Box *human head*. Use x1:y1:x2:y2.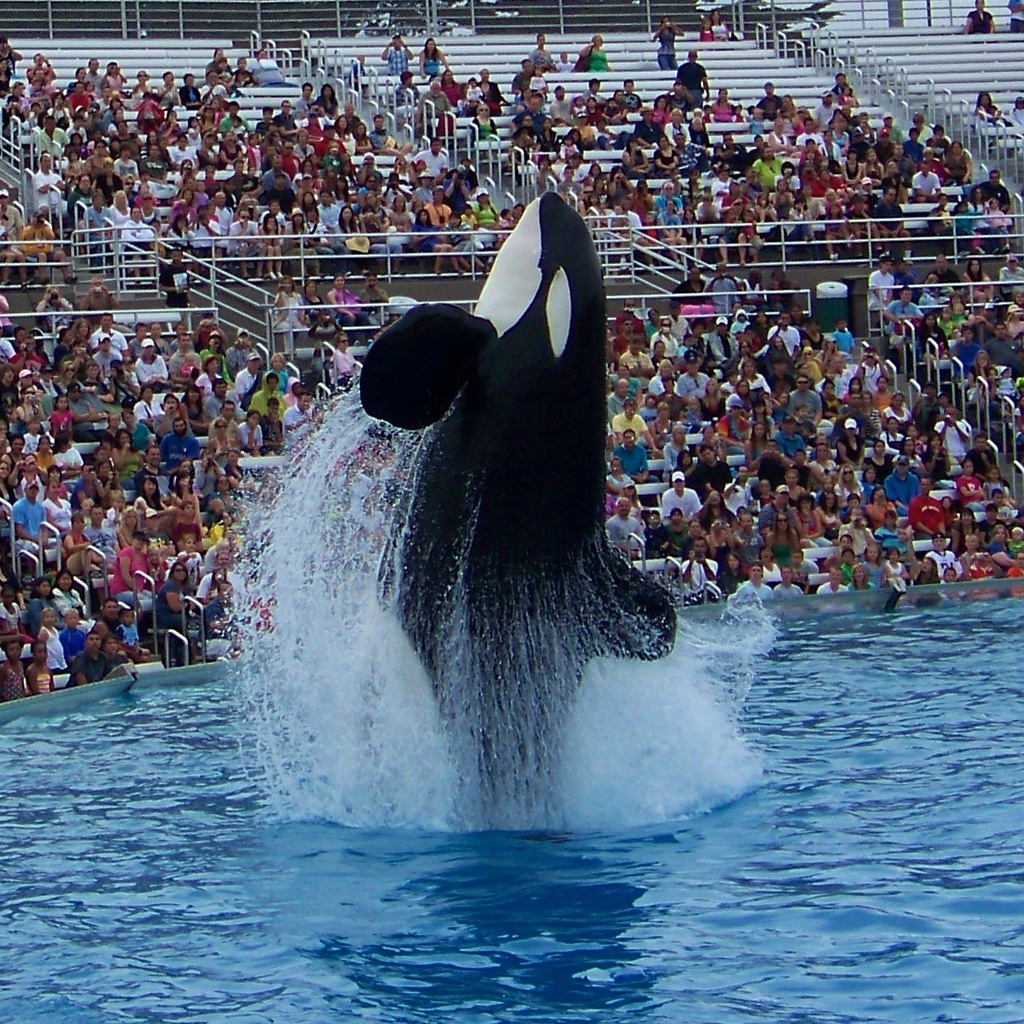
734:314:747:323.
